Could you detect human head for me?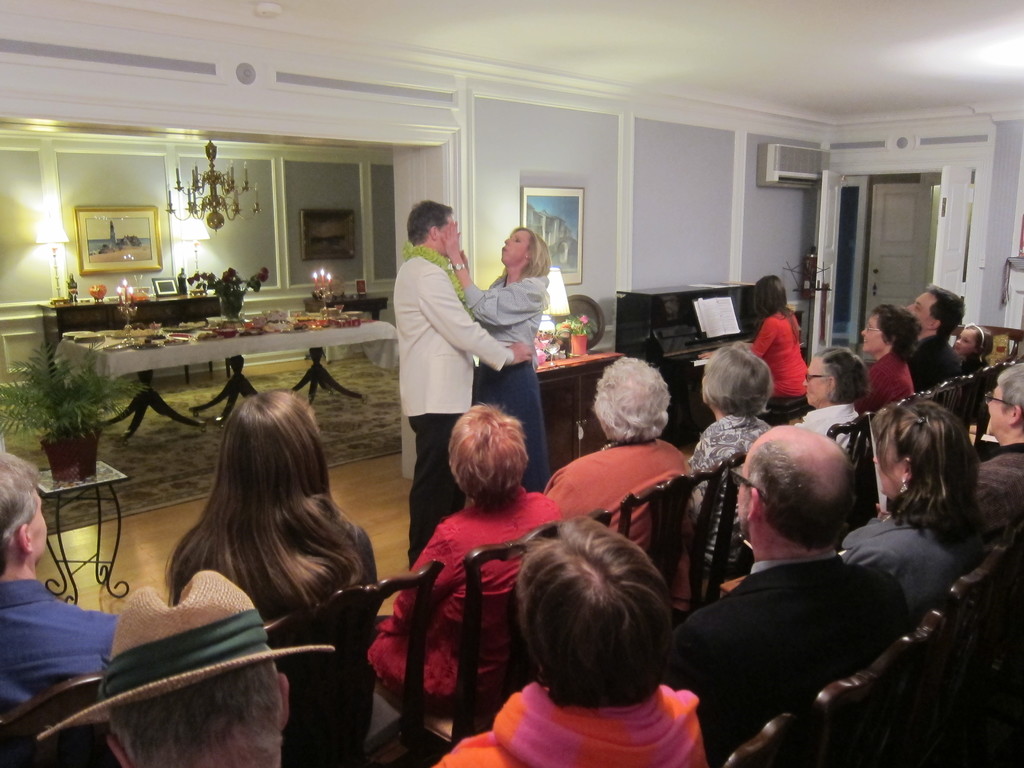
Detection result: left=497, top=223, right=552, bottom=266.
